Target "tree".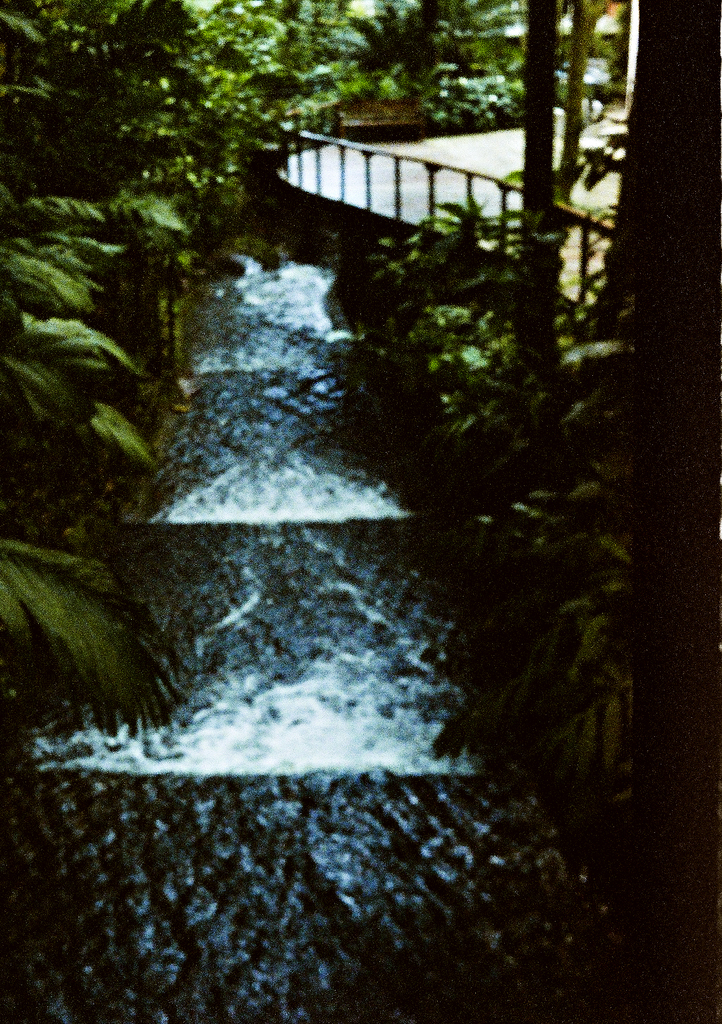
Target region: (x1=266, y1=0, x2=532, y2=133).
